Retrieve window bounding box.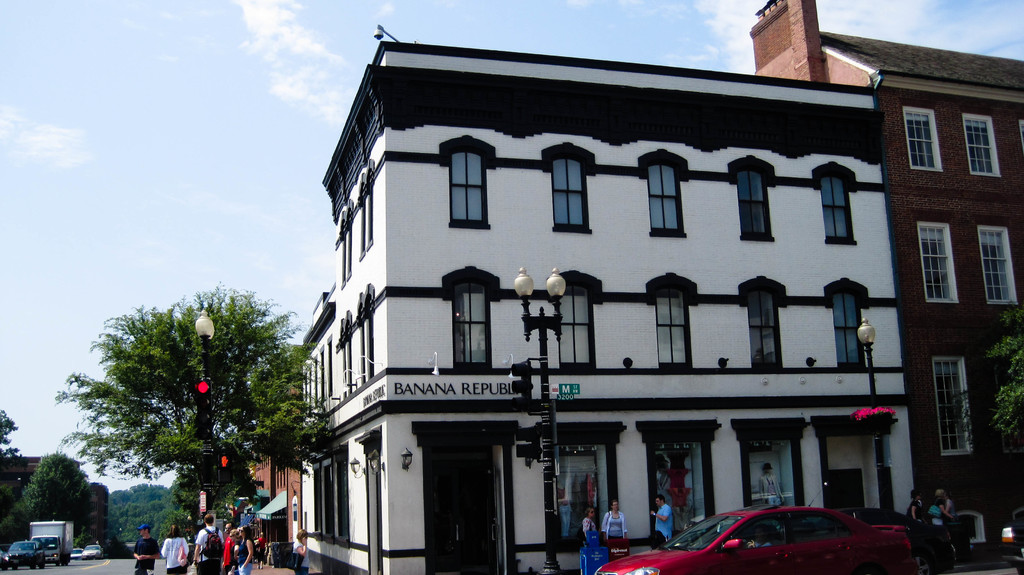
Bounding box: (652, 291, 692, 364).
